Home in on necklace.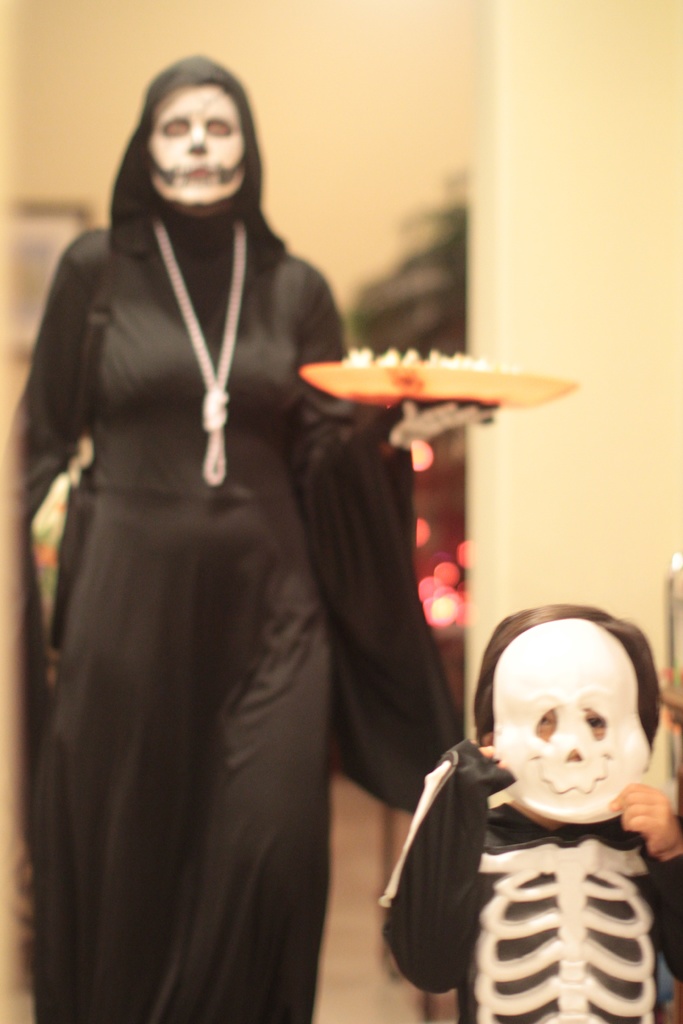
Homed in at <region>152, 220, 248, 487</region>.
